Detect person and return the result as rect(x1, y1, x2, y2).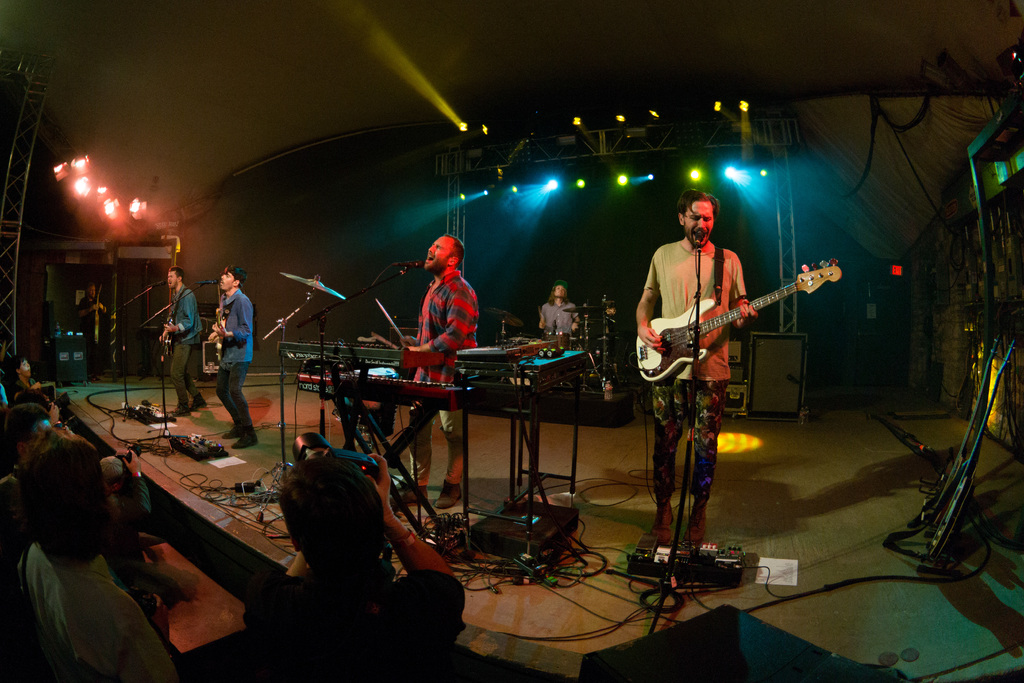
rect(206, 262, 260, 445).
